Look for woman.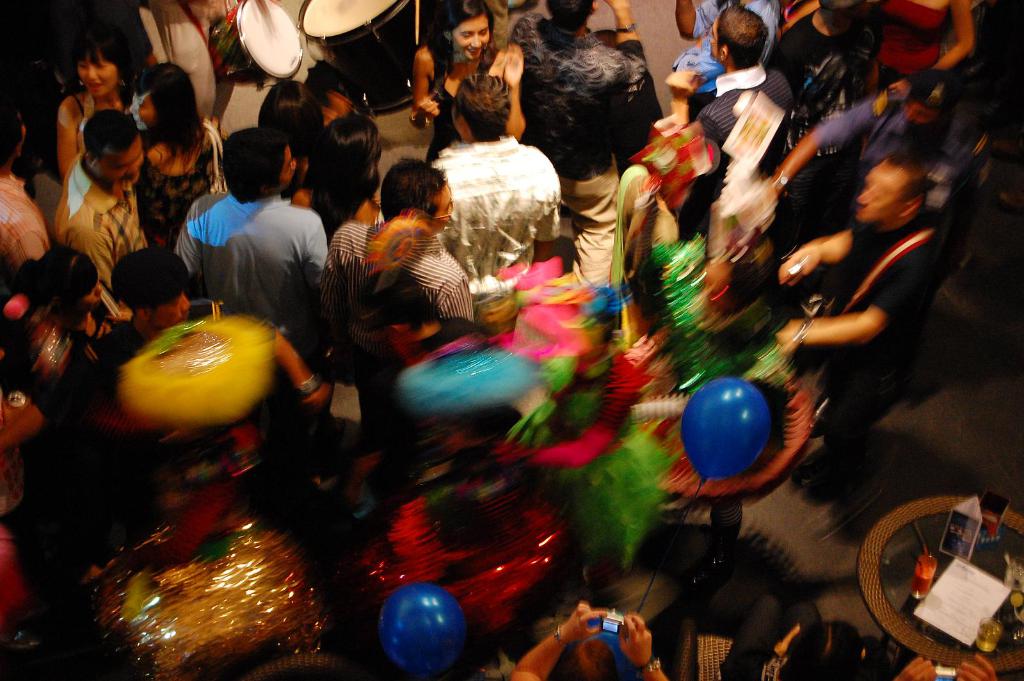
Found: (left=61, top=33, right=129, bottom=184).
